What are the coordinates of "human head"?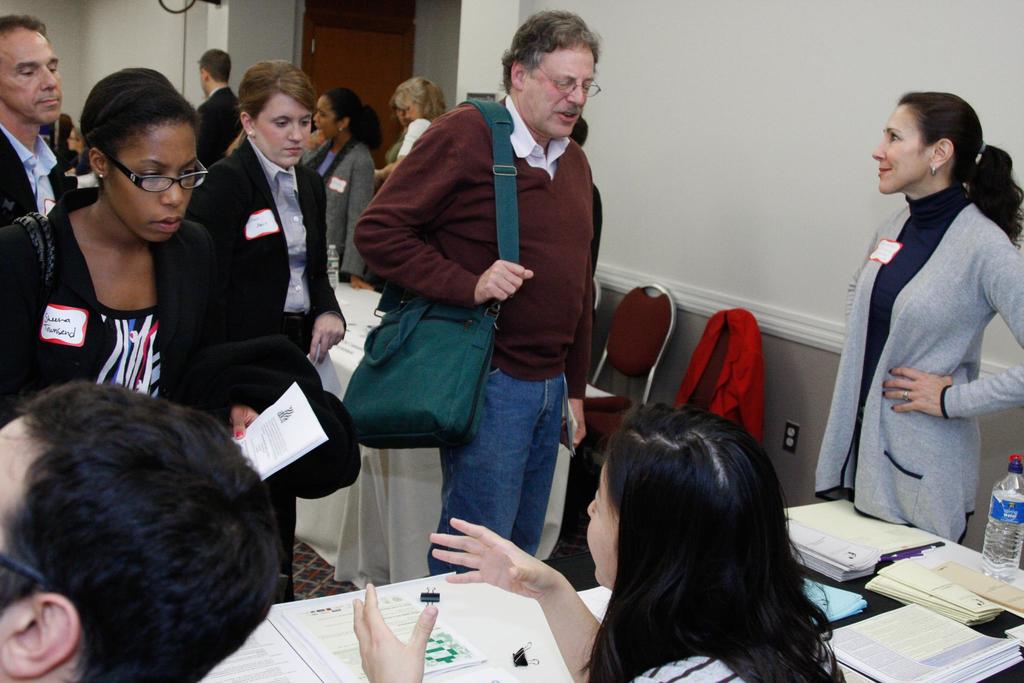
(x1=869, y1=89, x2=992, y2=193).
